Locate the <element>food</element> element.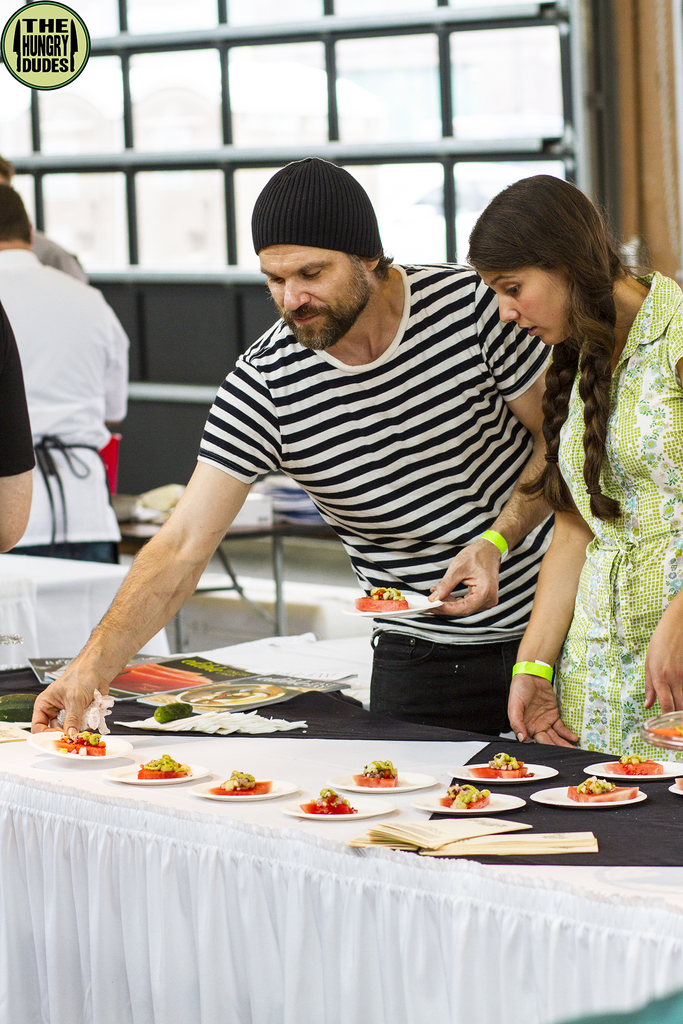
Element bbox: {"x1": 345, "y1": 764, "x2": 419, "y2": 811}.
